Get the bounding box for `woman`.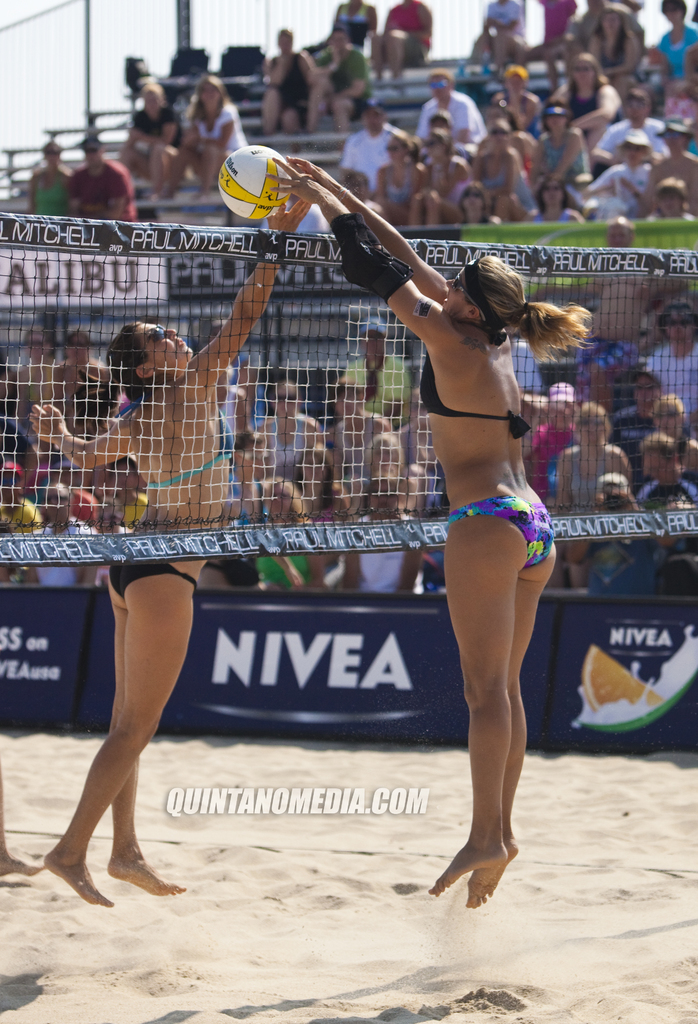
[x1=40, y1=179, x2=308, y2=909].
